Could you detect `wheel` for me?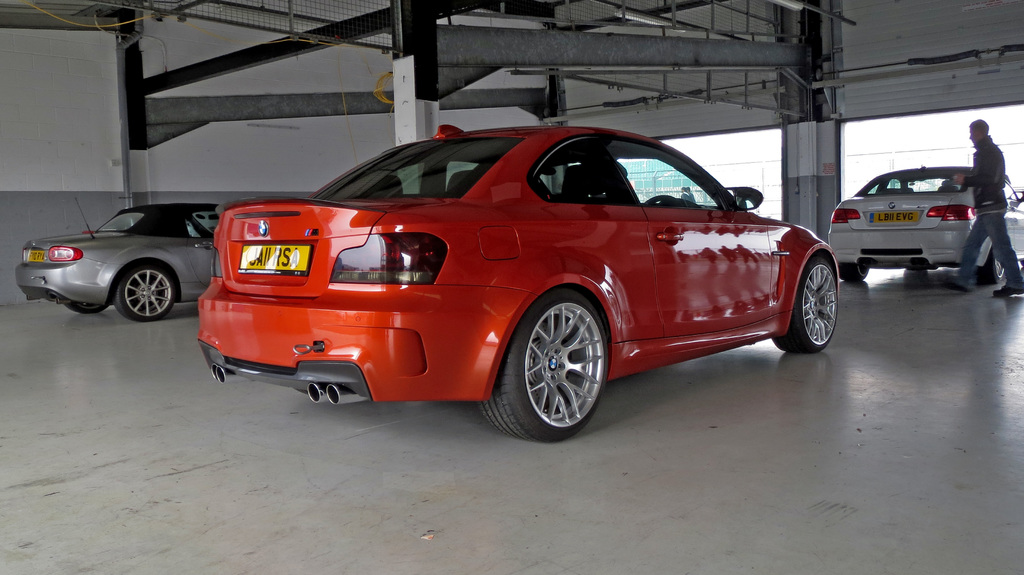
Detection result: locate(768, 250, 856, 364).
